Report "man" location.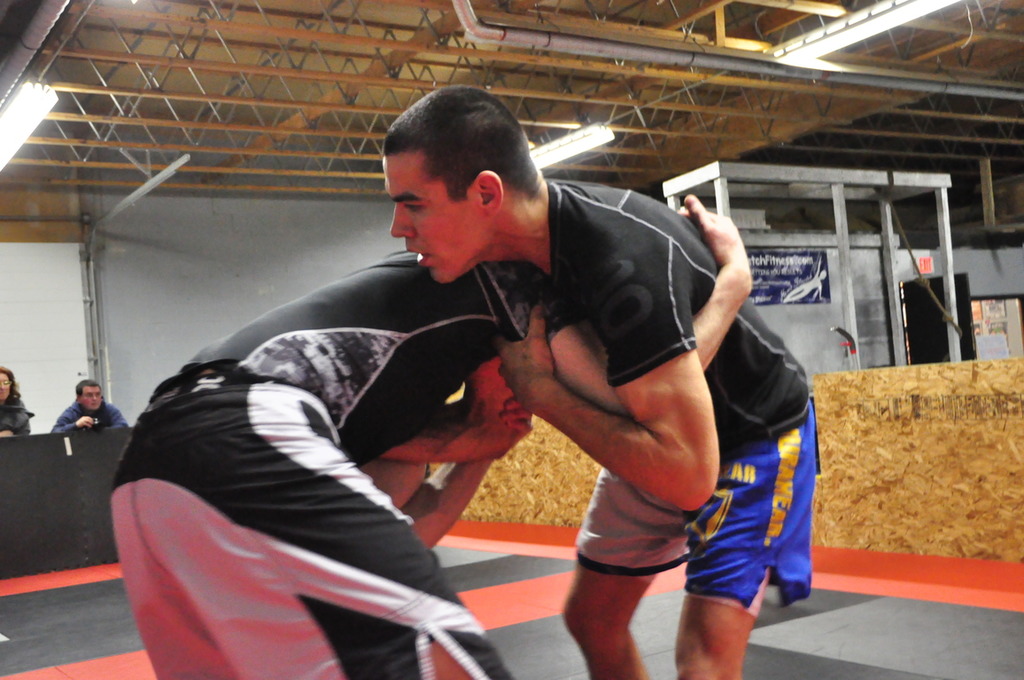
Report: [left=112, top=194, right=752, bottom=679].
